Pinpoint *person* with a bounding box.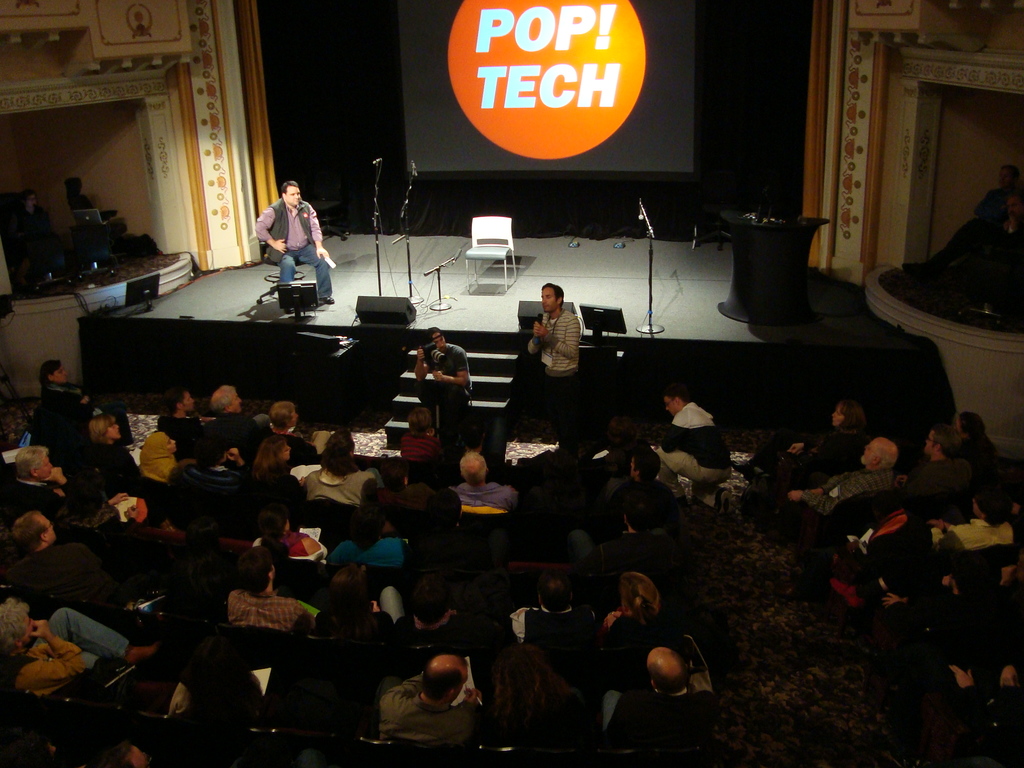
locate(600, 437, 687, 528).
